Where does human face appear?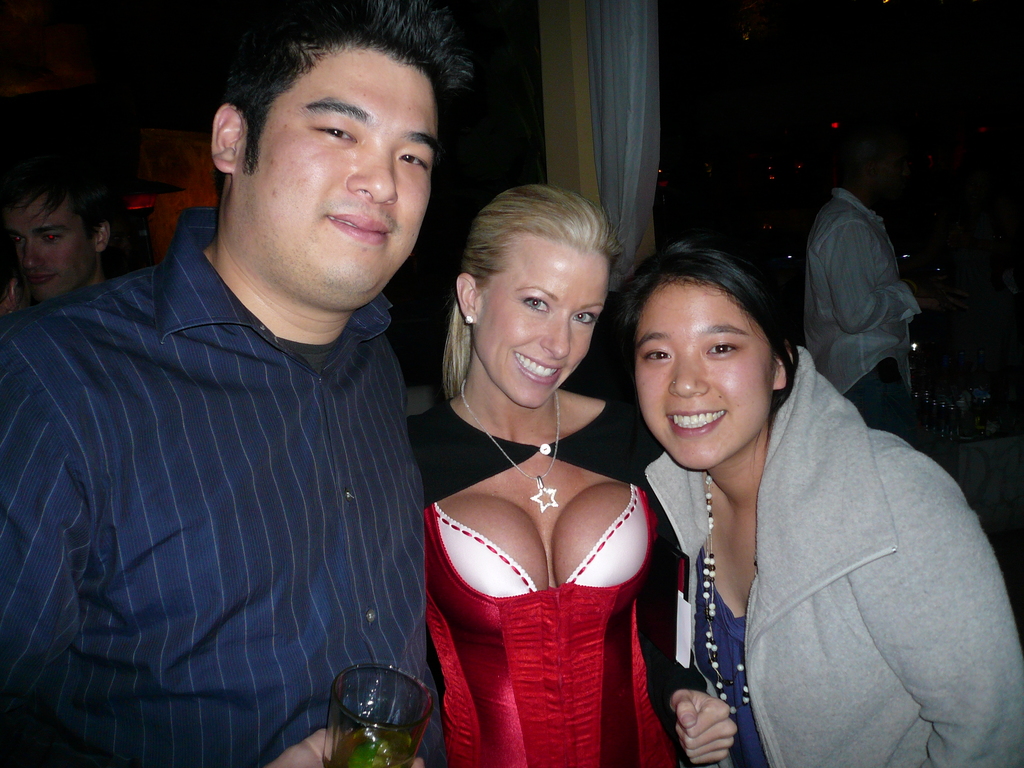
Appears at crop(236, 48, 435, 294).
